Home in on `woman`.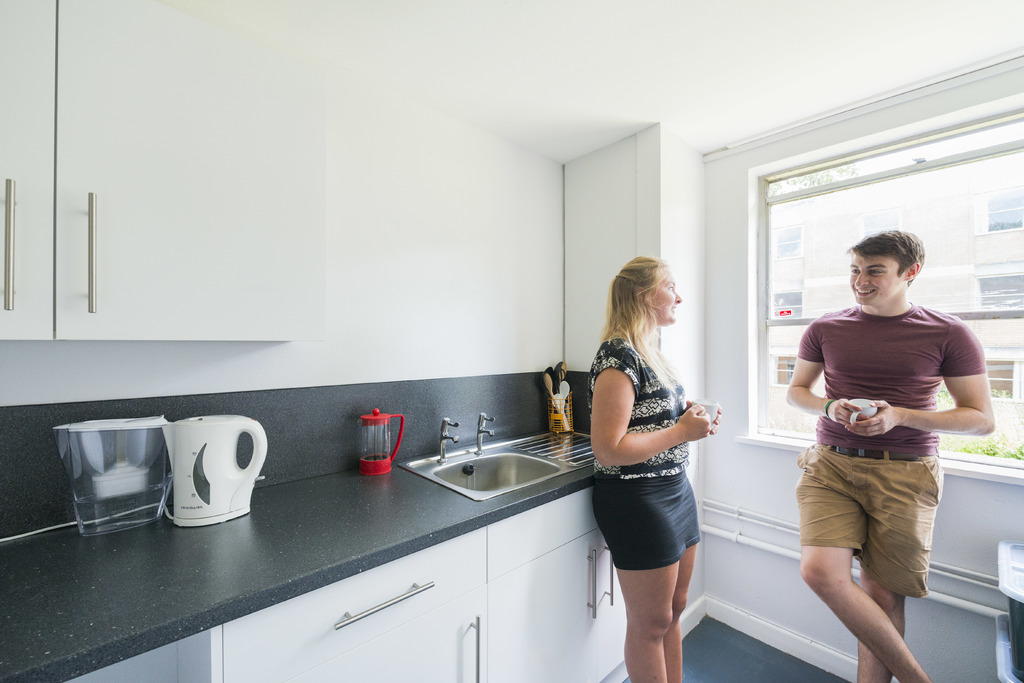
Homed in at box=[579, 249, 737, 671].
